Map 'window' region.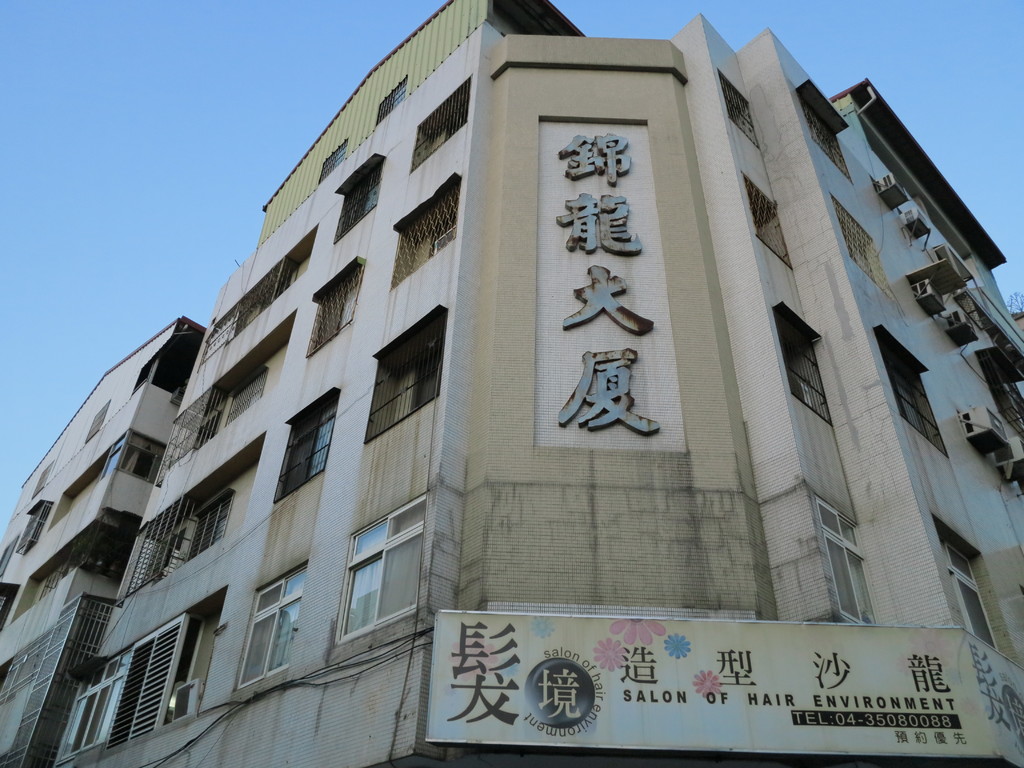
Mapped to [x1=821, y1=499, x2=872, y2=625].
